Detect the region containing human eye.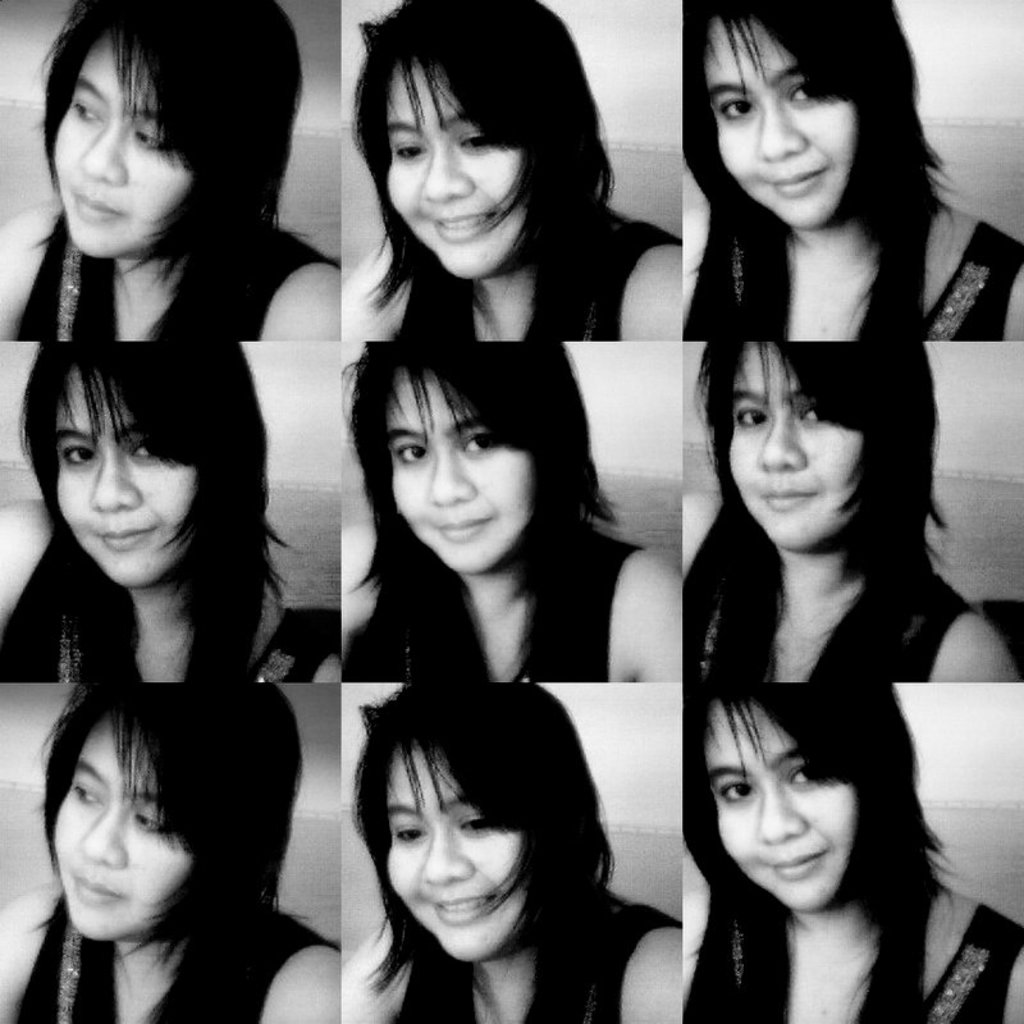
bbox=(70, 778, 93, 805).
